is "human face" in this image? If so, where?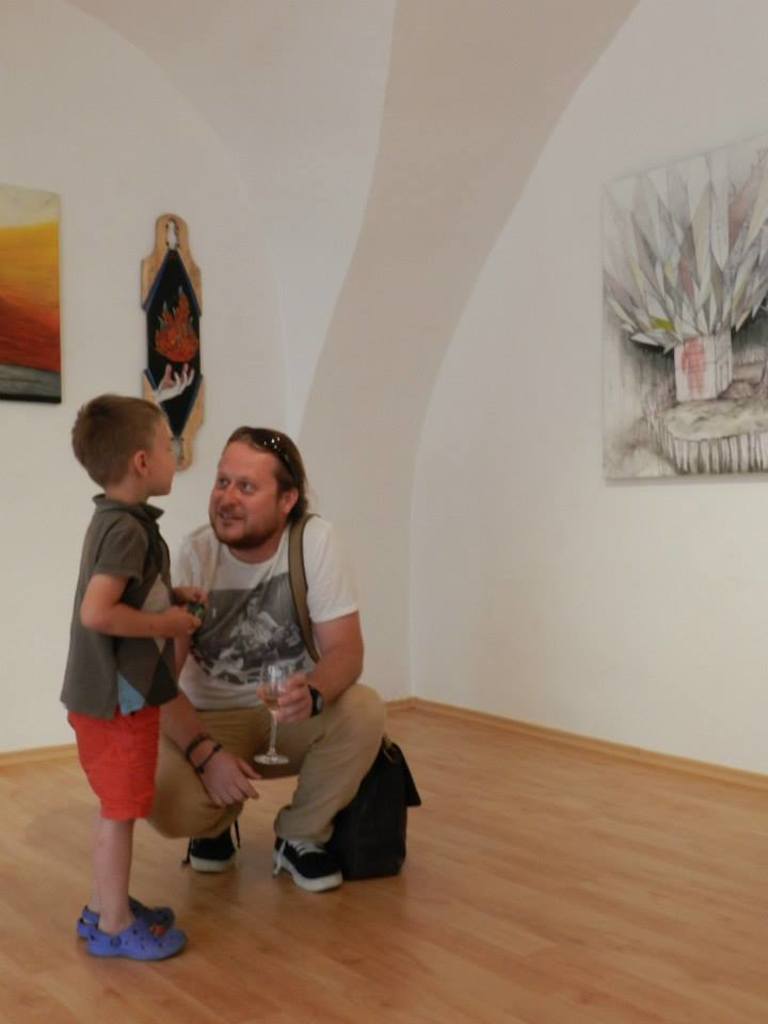
Yes, at {"left": 147, "top": 413, "right": 179, "bottom": 496}.
